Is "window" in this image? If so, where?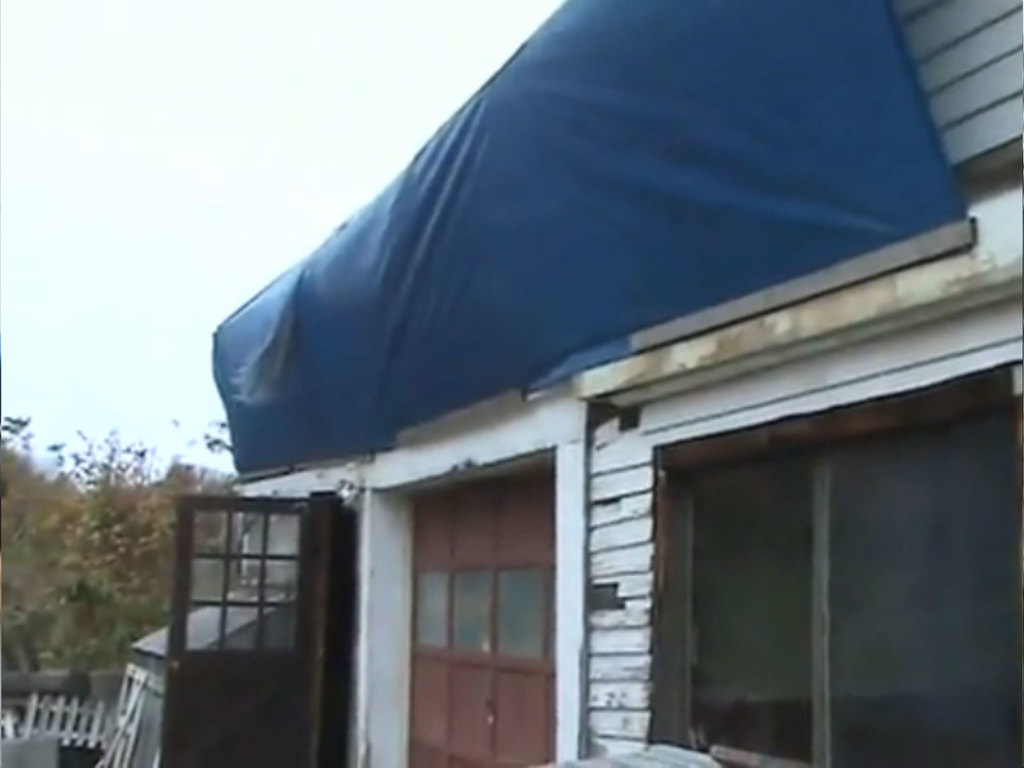
Yes, at [664,358,1023,767].
